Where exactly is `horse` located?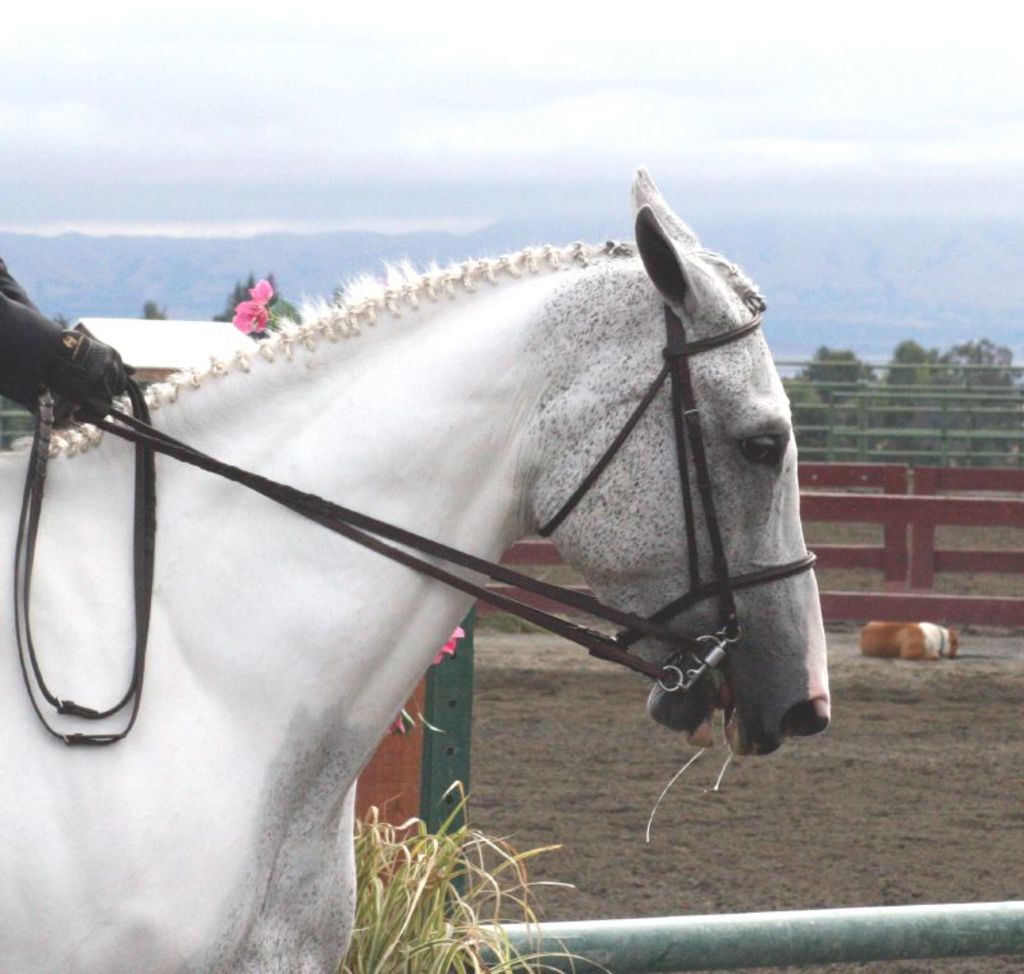
Its bounding box is region(0, 164, 831, 973).
